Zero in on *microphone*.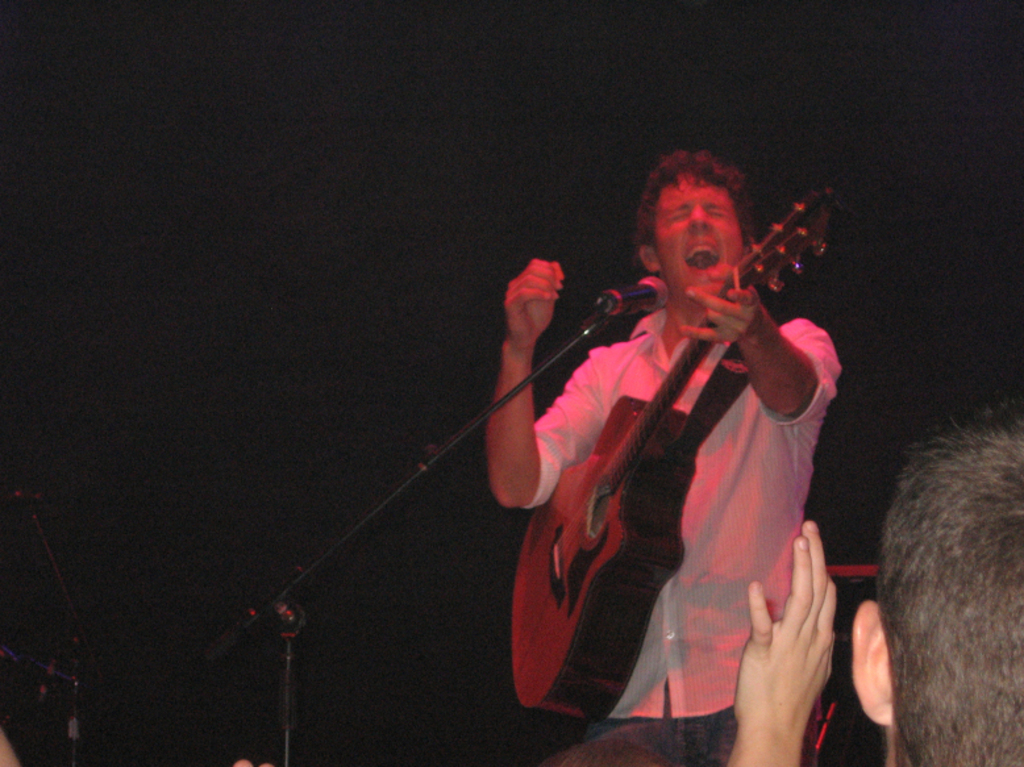
Zeroed in: locate(608, 271, 667, 316).
